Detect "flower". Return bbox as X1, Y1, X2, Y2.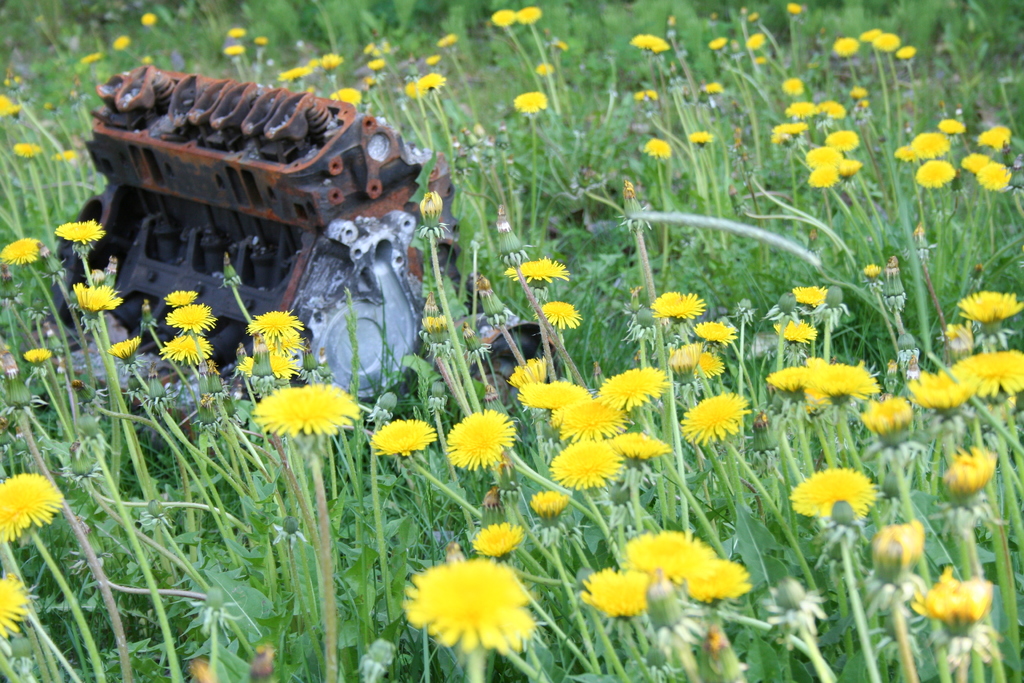
897, 45, 916, 63.
